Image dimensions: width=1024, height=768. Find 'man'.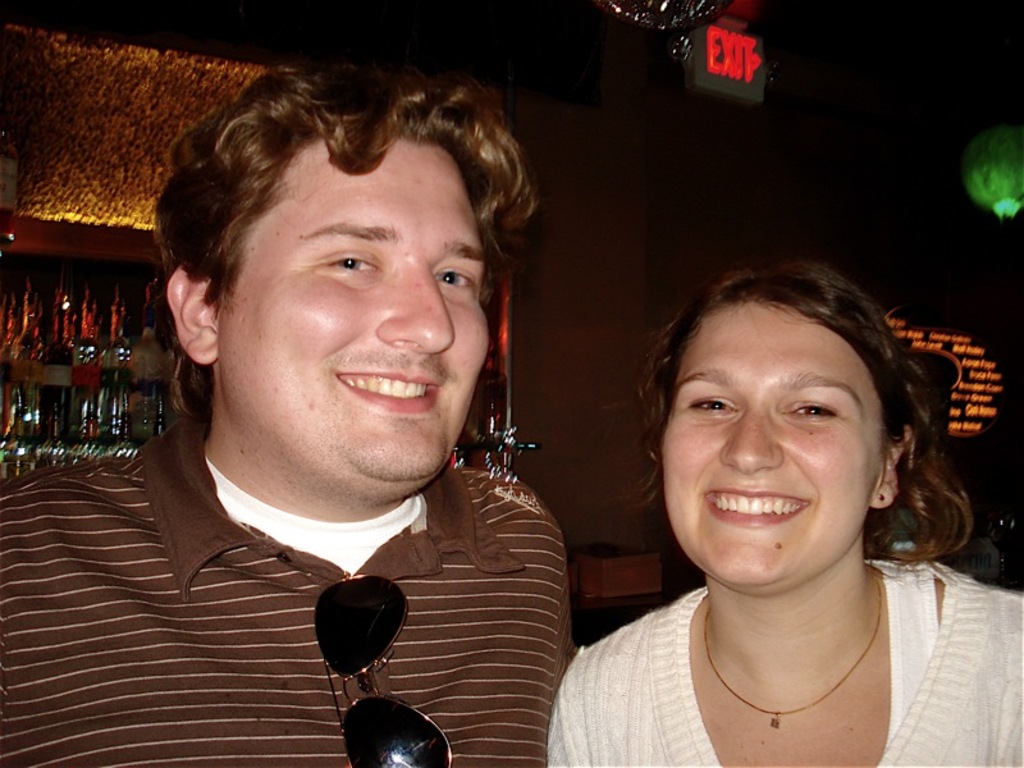
0:59:579:767.
